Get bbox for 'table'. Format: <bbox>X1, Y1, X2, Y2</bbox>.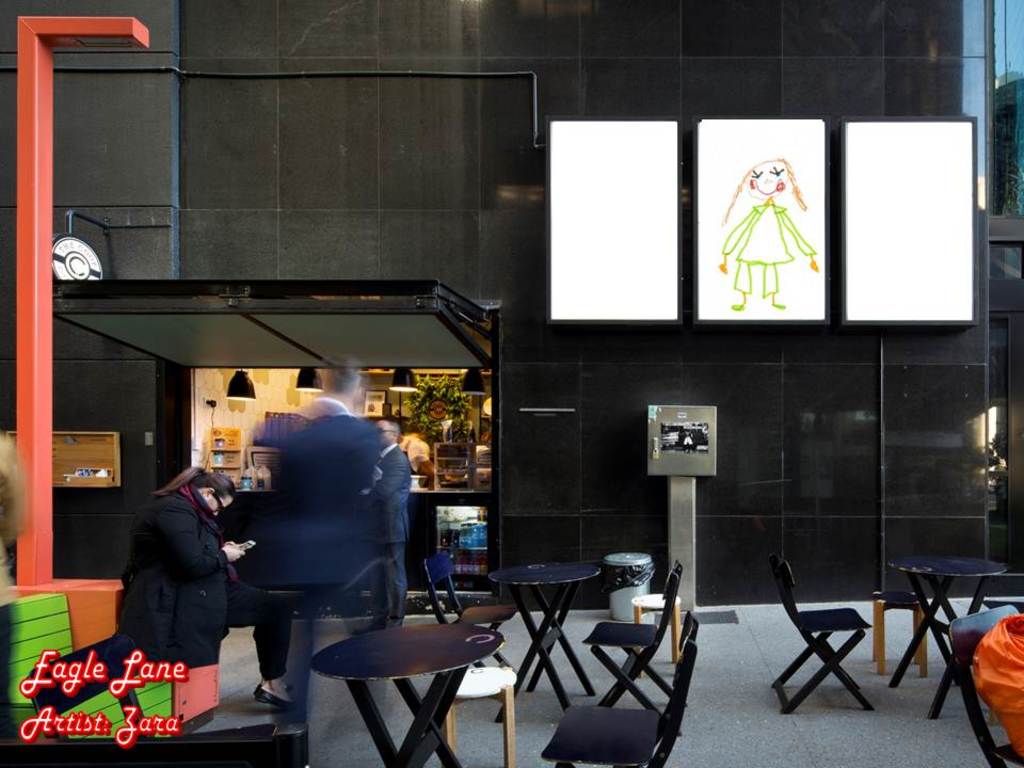
<bbox>306, 621, 503, 767</bbox>.
